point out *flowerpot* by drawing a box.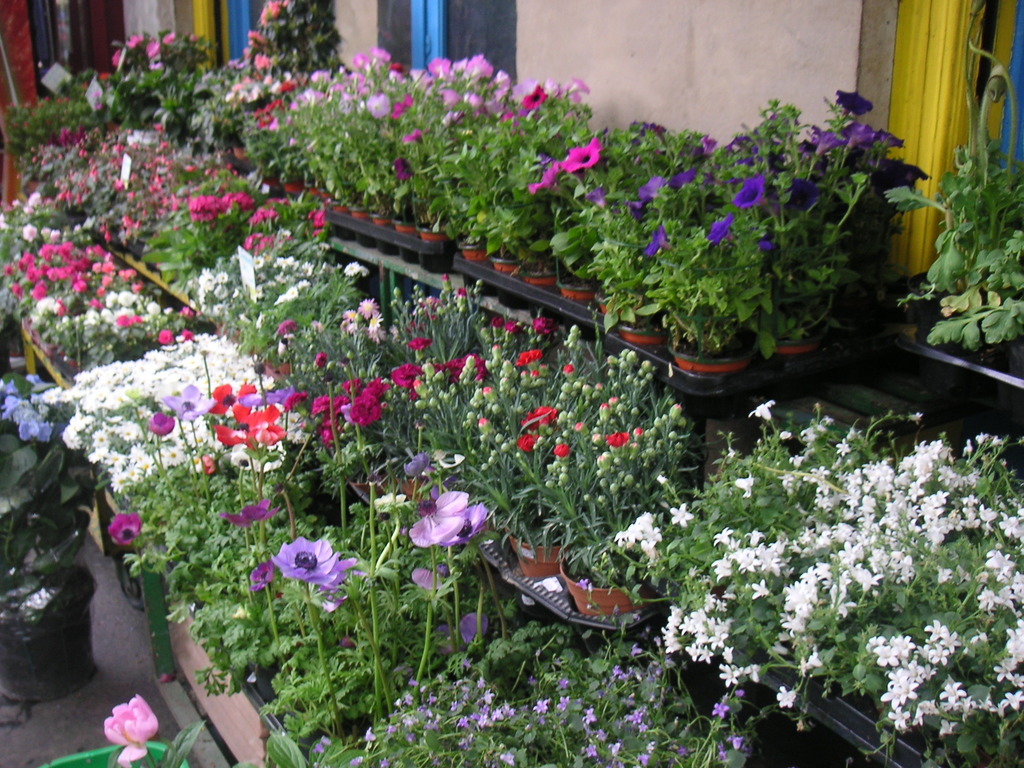
x1=457, y1=238, x2=492, y2=264.
